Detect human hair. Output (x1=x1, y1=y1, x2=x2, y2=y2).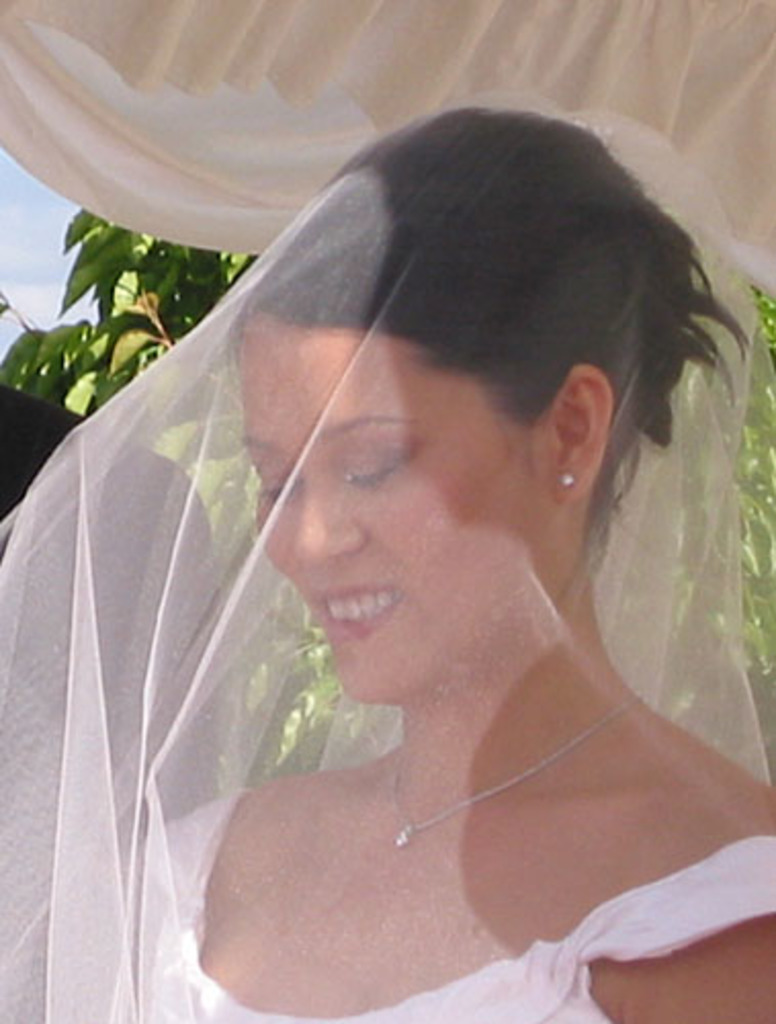
(x1=229, y1=106, x2=756, y2=532).
